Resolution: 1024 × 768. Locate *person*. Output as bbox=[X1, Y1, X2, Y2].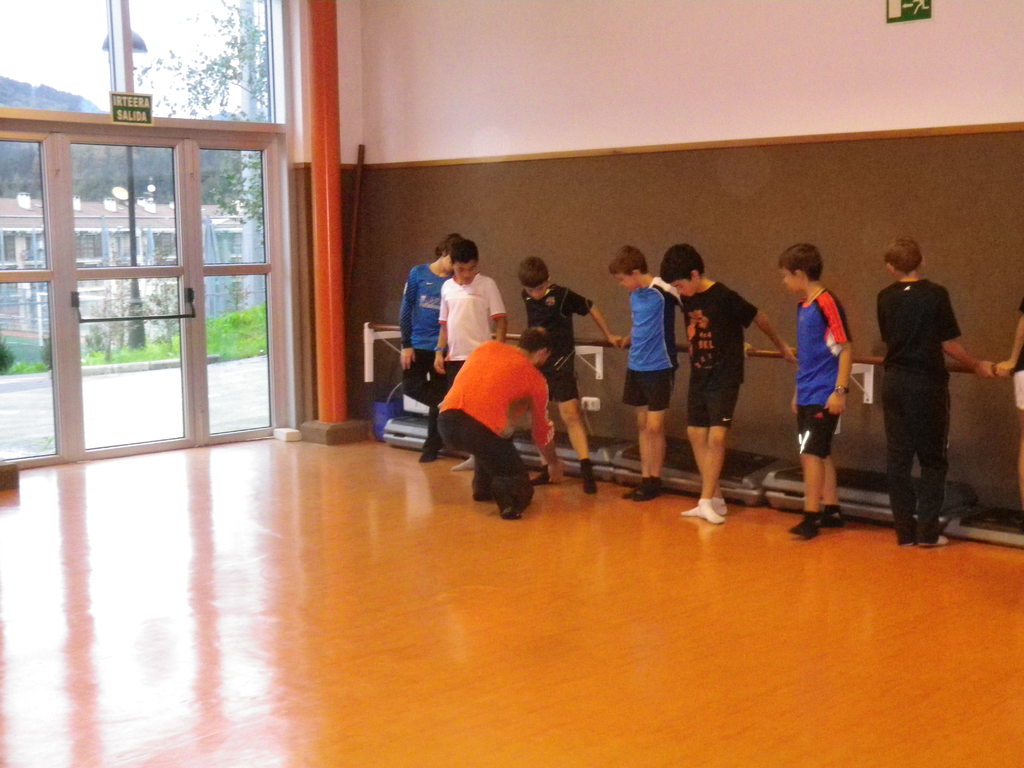
bbox=[874, 233, 996, 547].
